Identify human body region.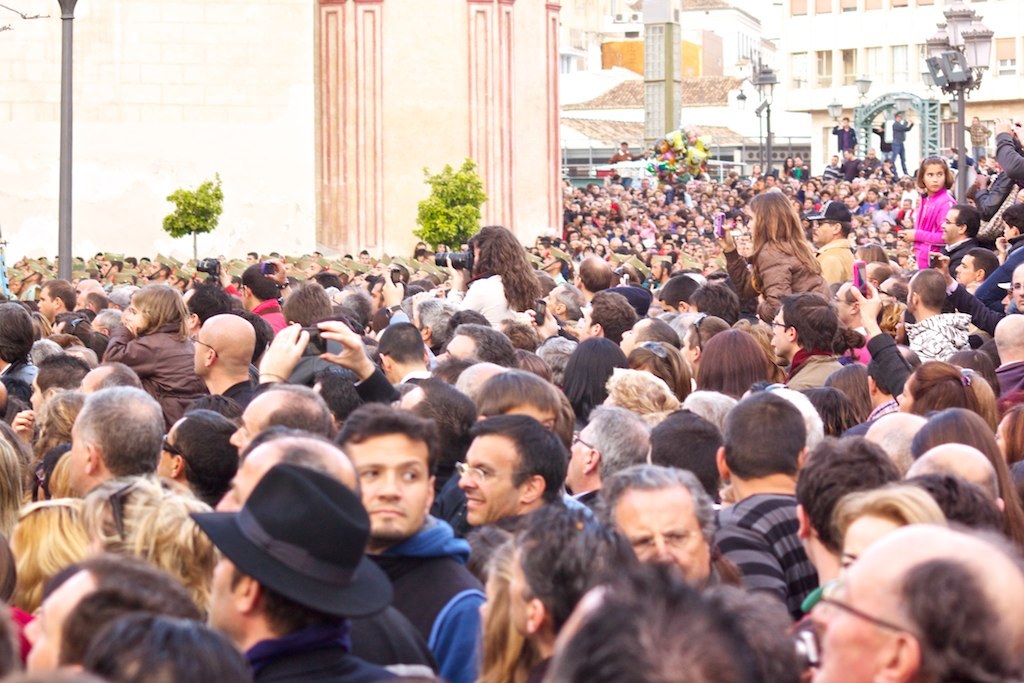
Region: <region>152, 405, 241, 503</region>.
